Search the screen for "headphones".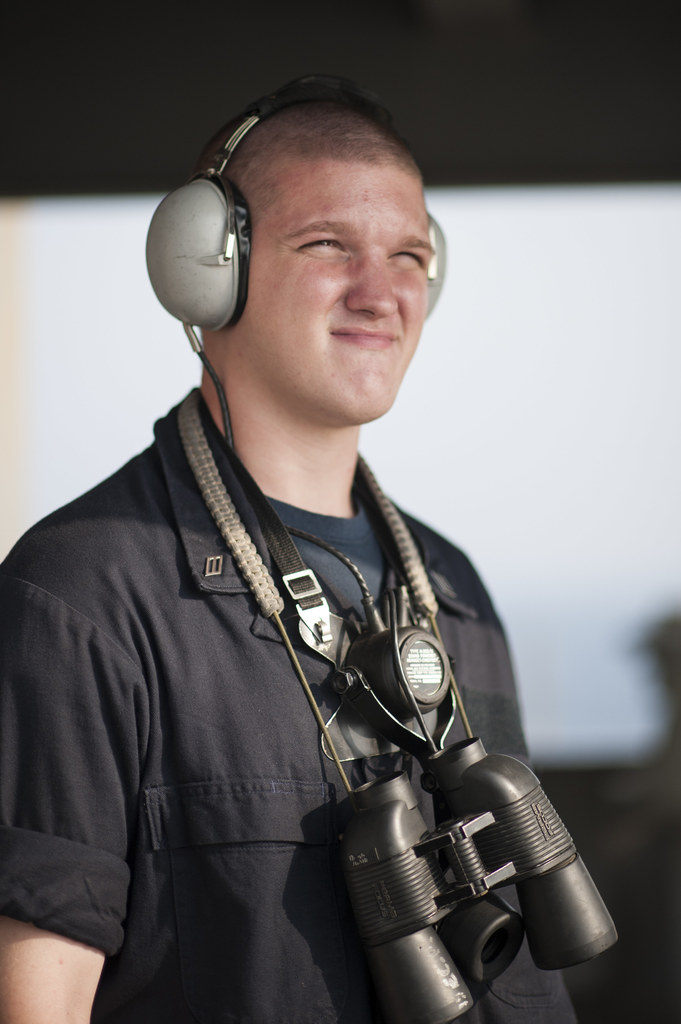
Found at x1=145 y1=76 x2=445 y2=337.
